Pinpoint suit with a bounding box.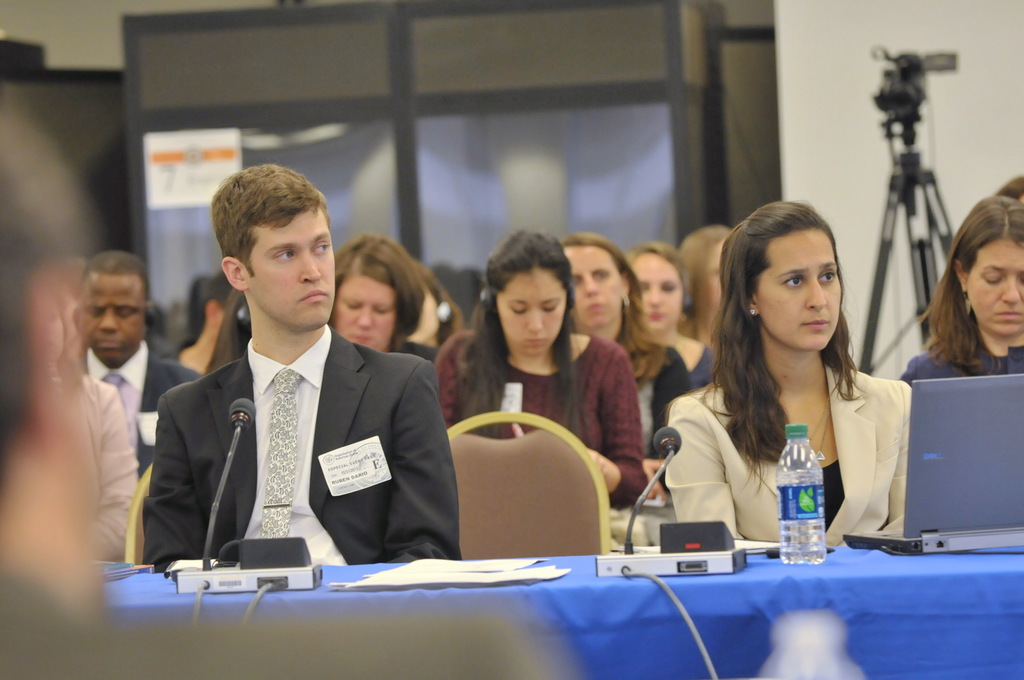
BBox(77, 343, 206, 482).
